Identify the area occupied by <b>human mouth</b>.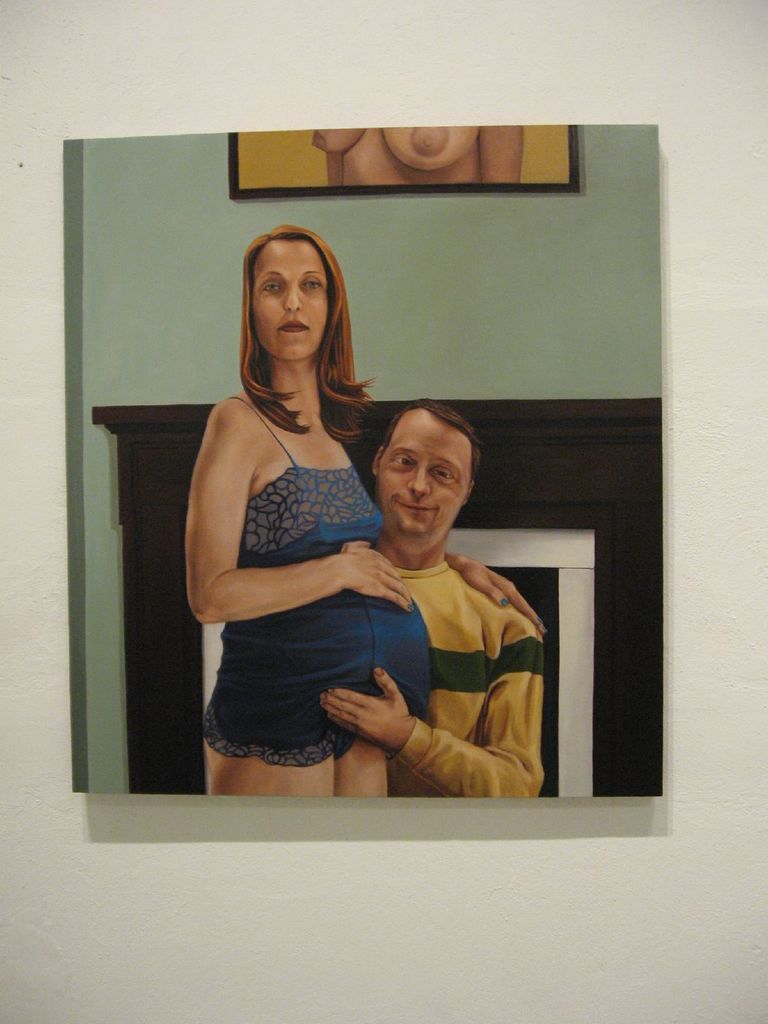
Area: left=278, top=318, right=312, bottom=333.
